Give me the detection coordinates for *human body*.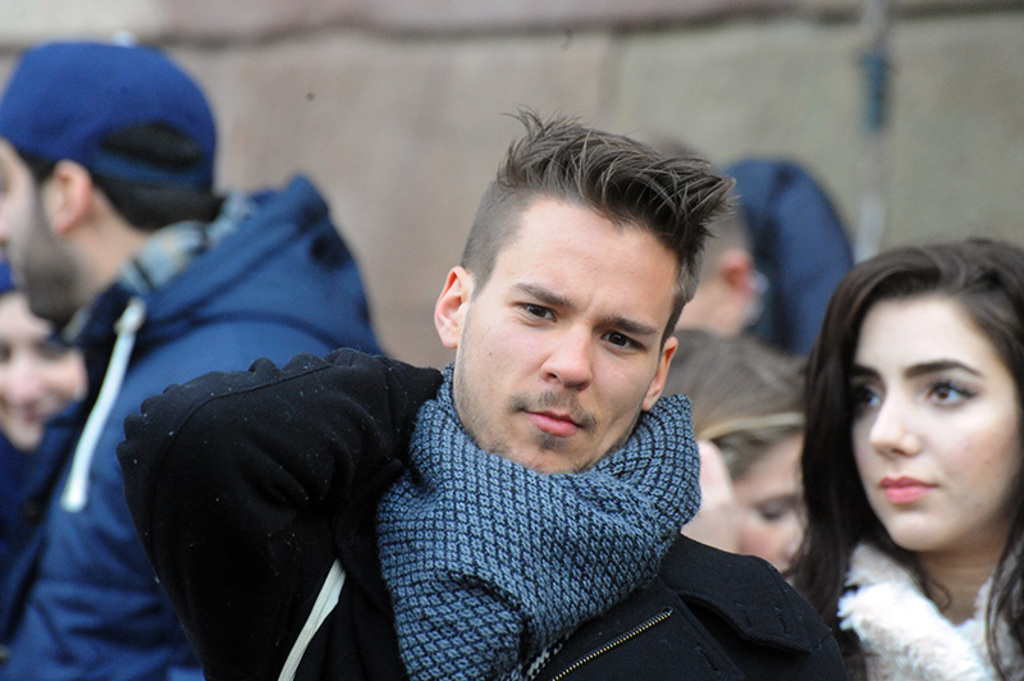
{"left": 0, "top": 184, "right": 388, "bottom": 680}.
